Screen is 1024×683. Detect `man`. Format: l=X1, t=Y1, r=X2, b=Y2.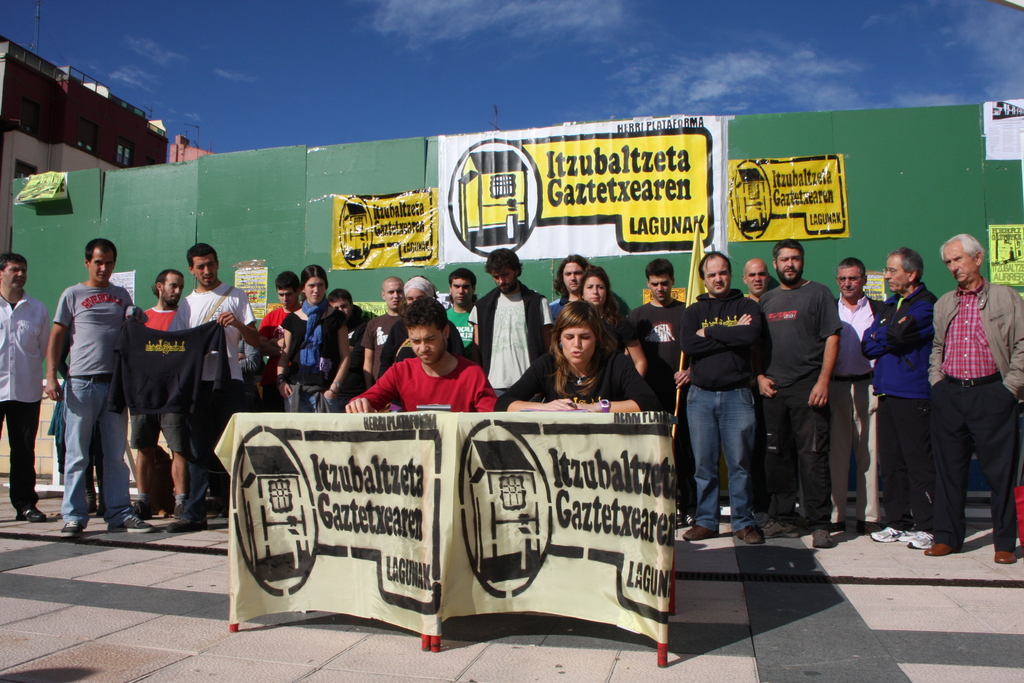
l=323, t=286, r=383, b=357.
